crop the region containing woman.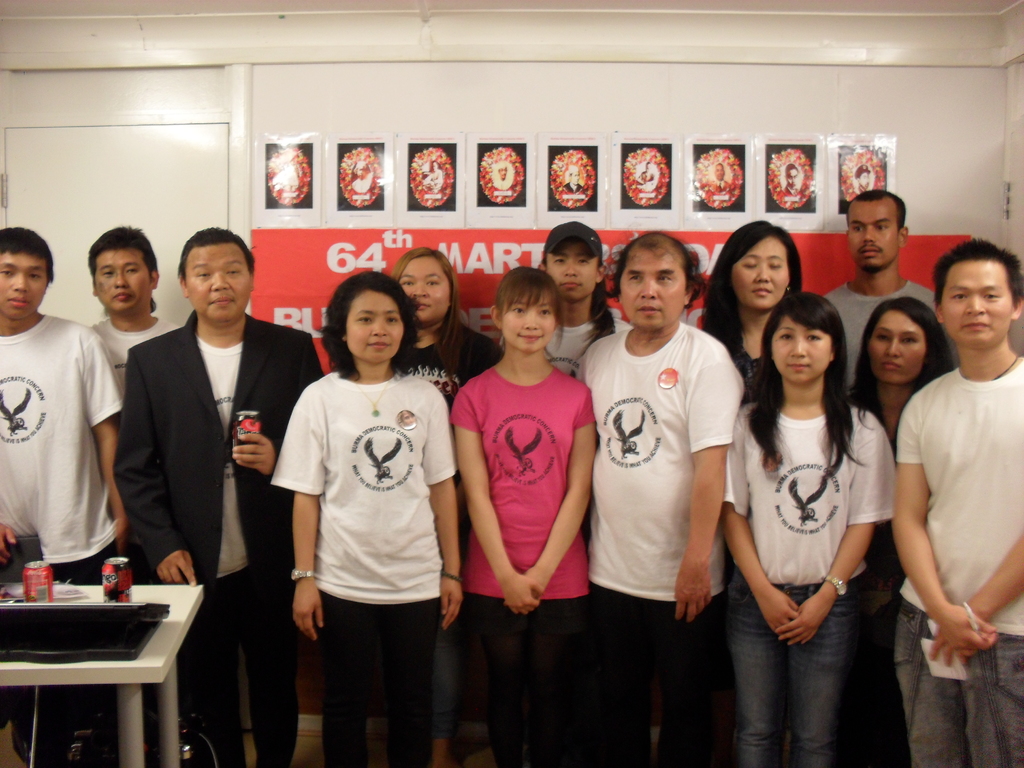
Crop region: Rect(721, 281, 912, 746).
